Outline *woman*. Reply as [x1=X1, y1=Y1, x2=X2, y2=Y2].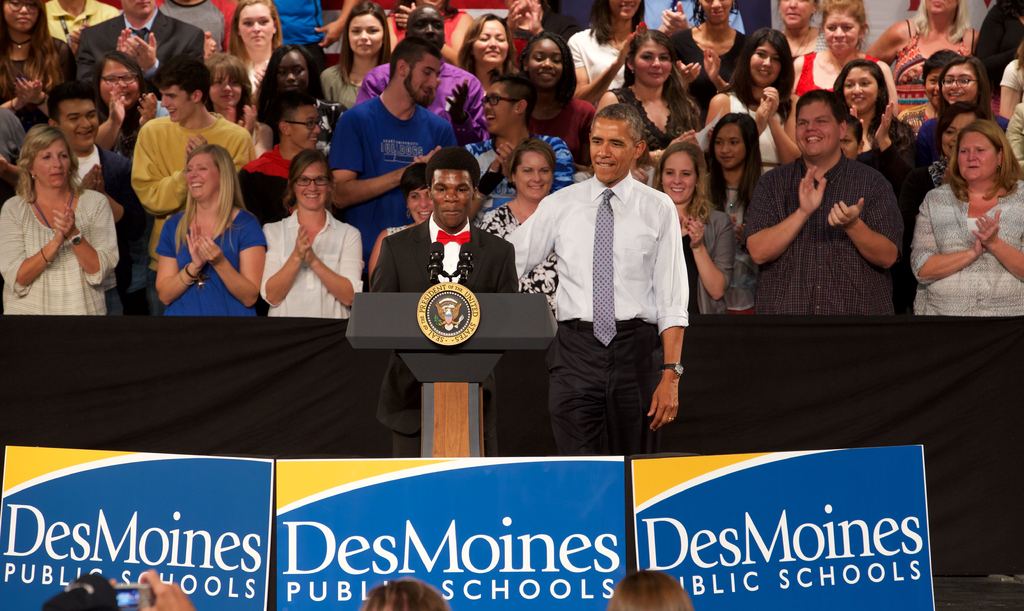
[x1=700, y1=111, x2=767, y2=317].
